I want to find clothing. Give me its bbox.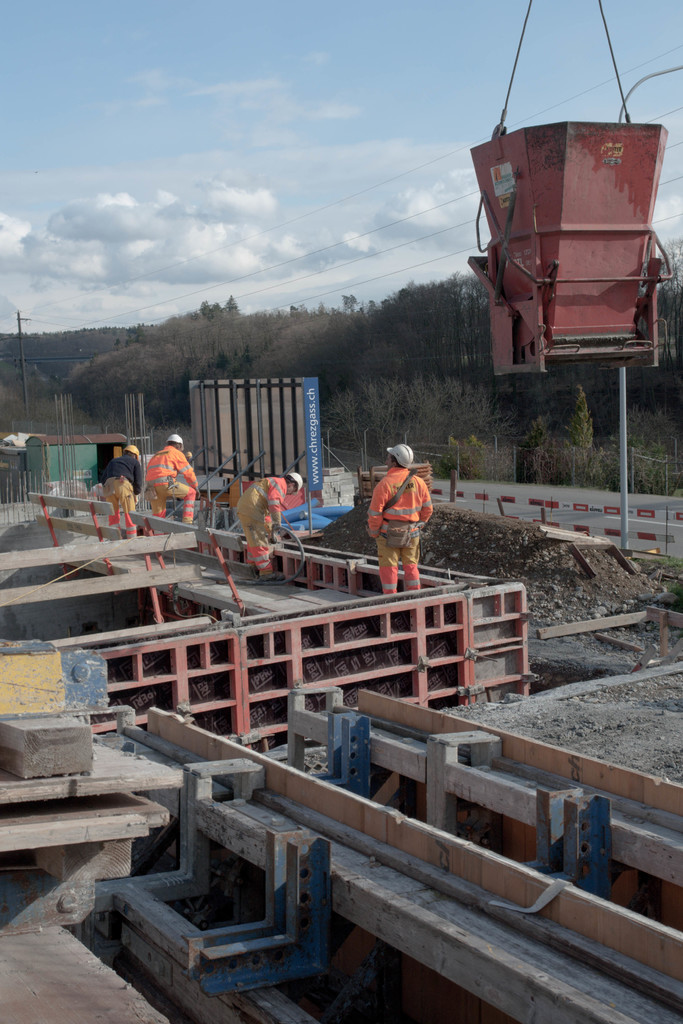
[133, 435, 200, 522].
